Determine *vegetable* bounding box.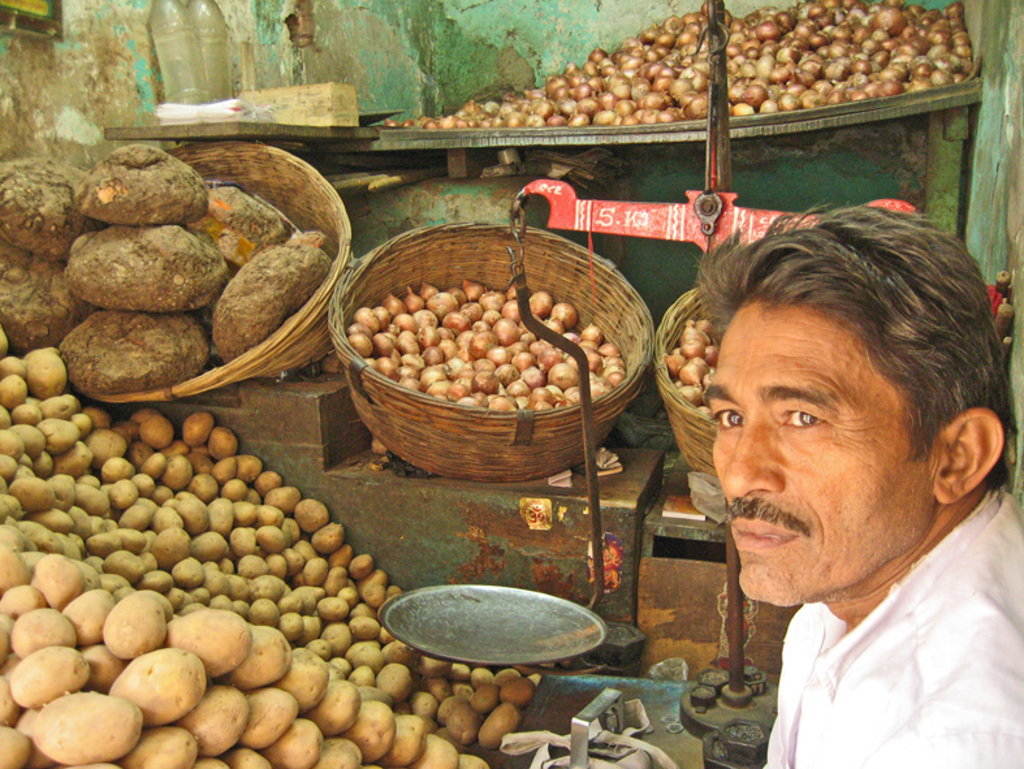
Determined: [left=155, top=505, right=185, bottom=523].
